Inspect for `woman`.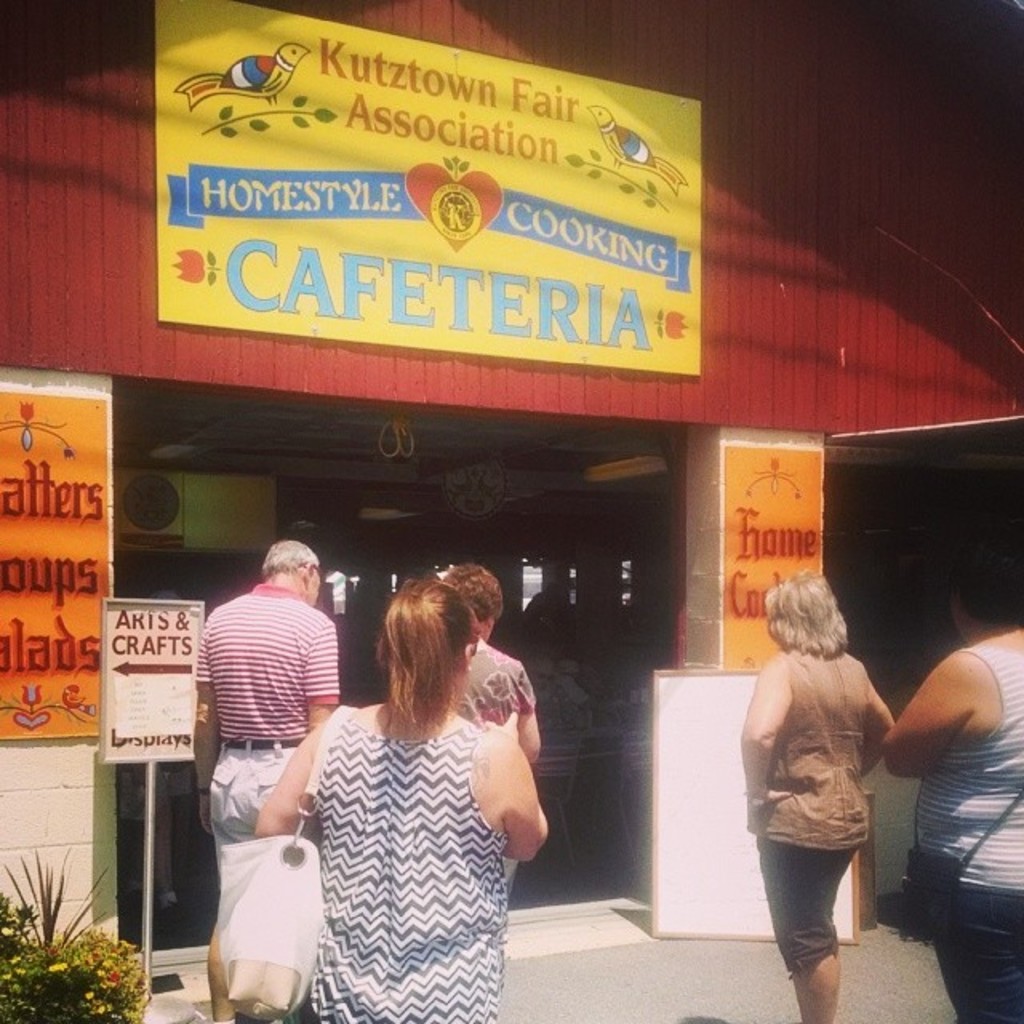
Inspection: 294,586,539,1019.
